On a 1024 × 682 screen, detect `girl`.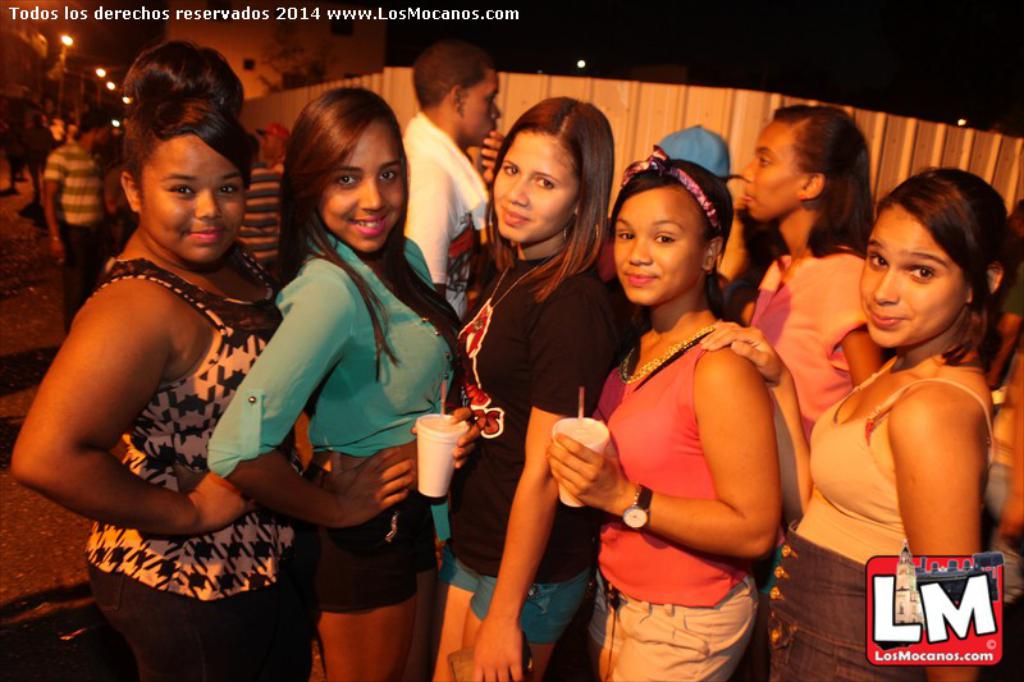
pyautogui.locateOnScreen(739, 102, 901, 420).
